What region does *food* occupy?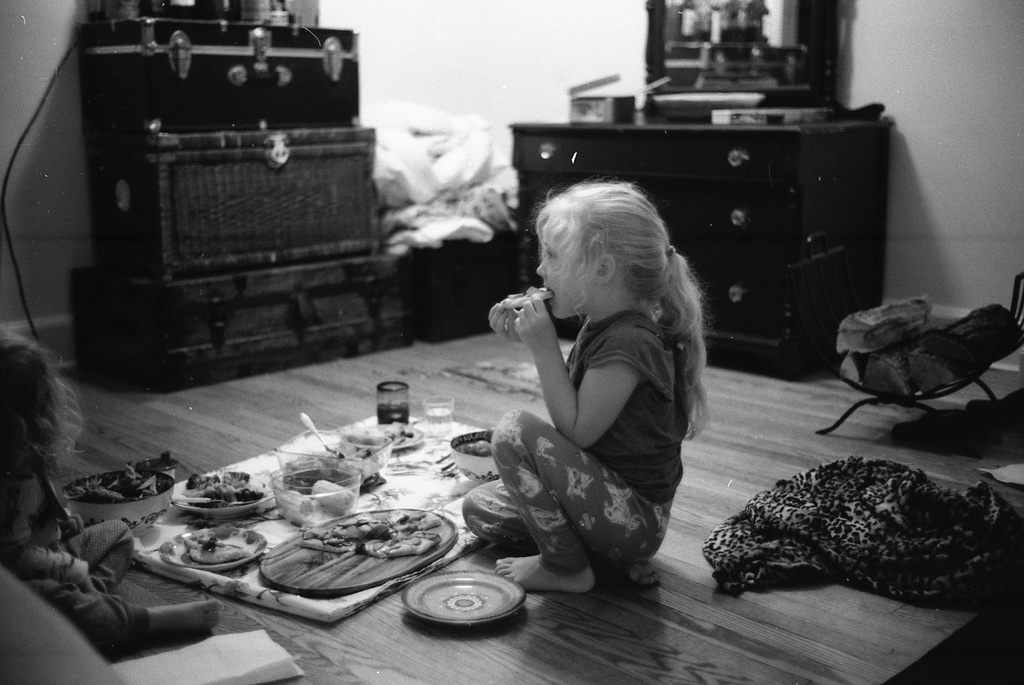
select_region(271, 474, 352, 519).
